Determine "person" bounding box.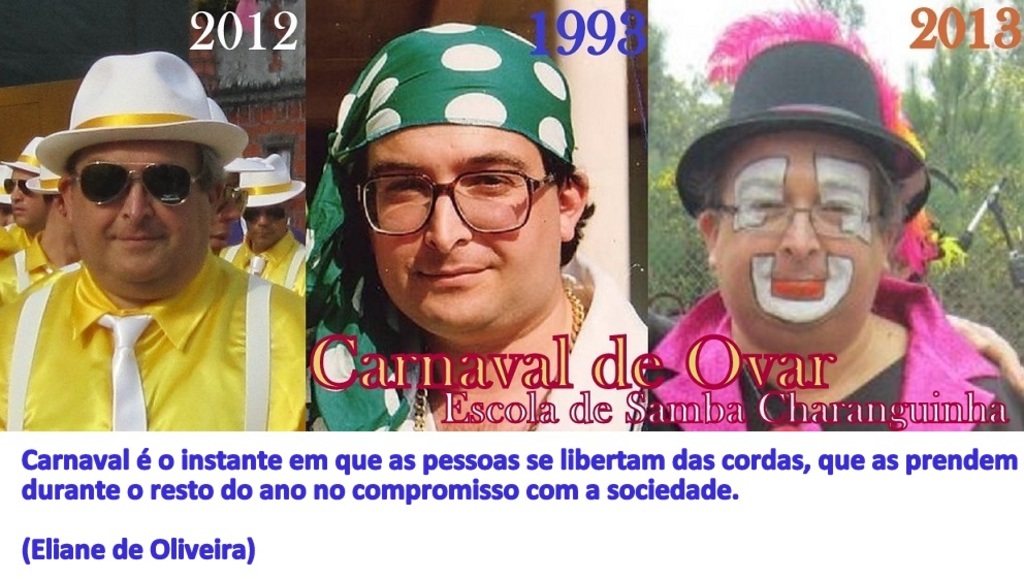
Determined: {"x1": 945, "y1": 319, "x2": 1023, "y2": 394}.
